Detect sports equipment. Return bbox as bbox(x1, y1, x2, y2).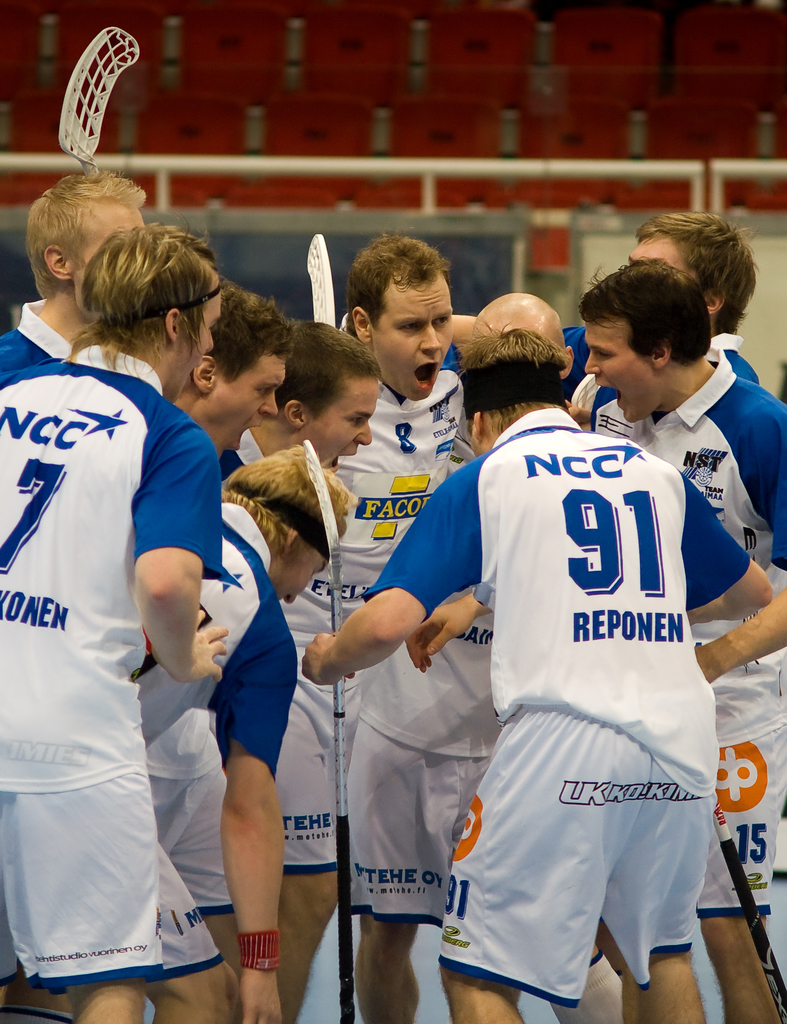
bbox(295, 224, 333, 326).
